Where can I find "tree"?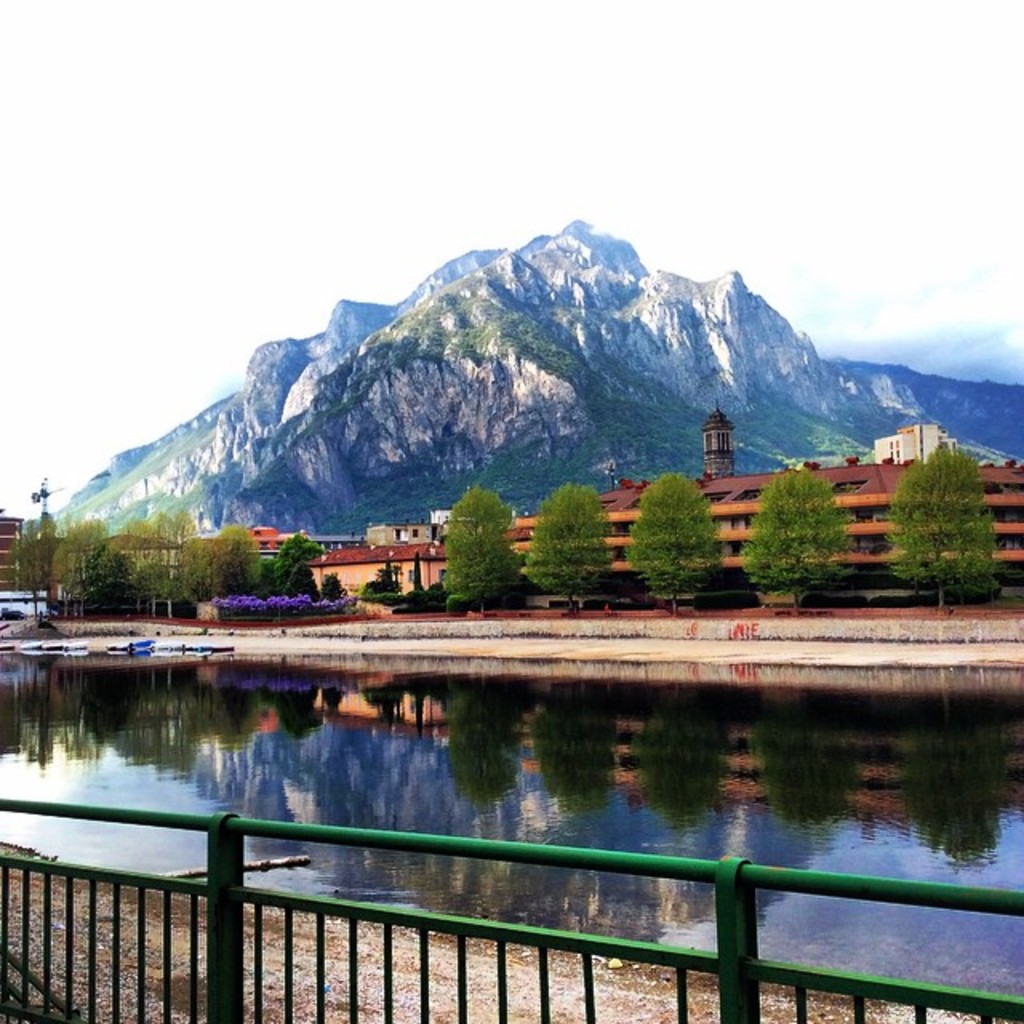
You can find it at [739, 469, 851, 613].
